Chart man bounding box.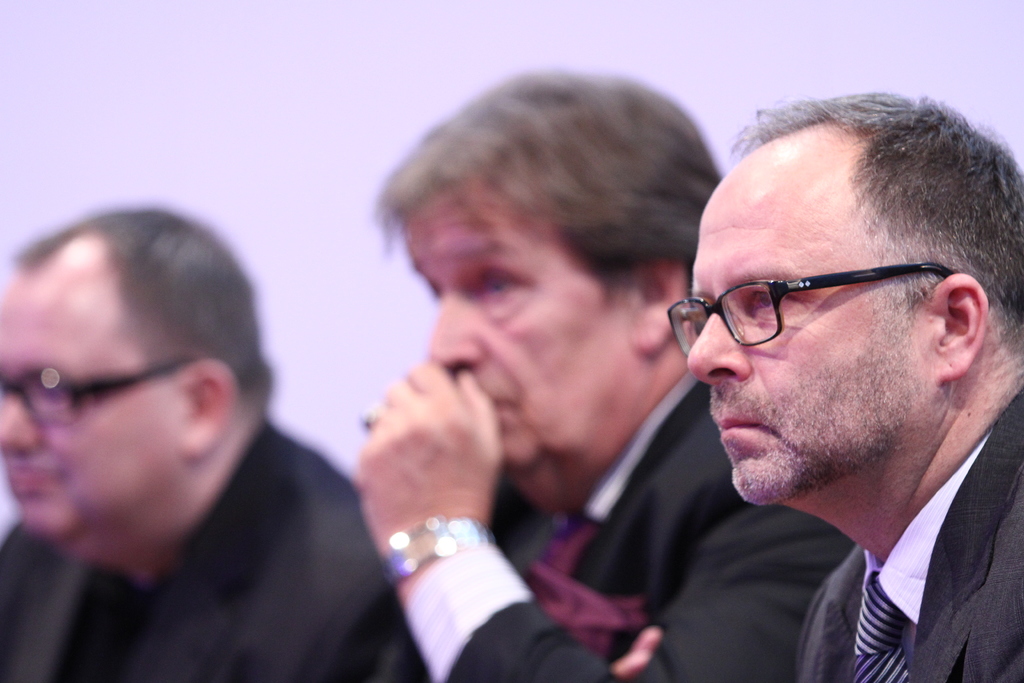
Charted: rect(0, 206, 433, 682).
